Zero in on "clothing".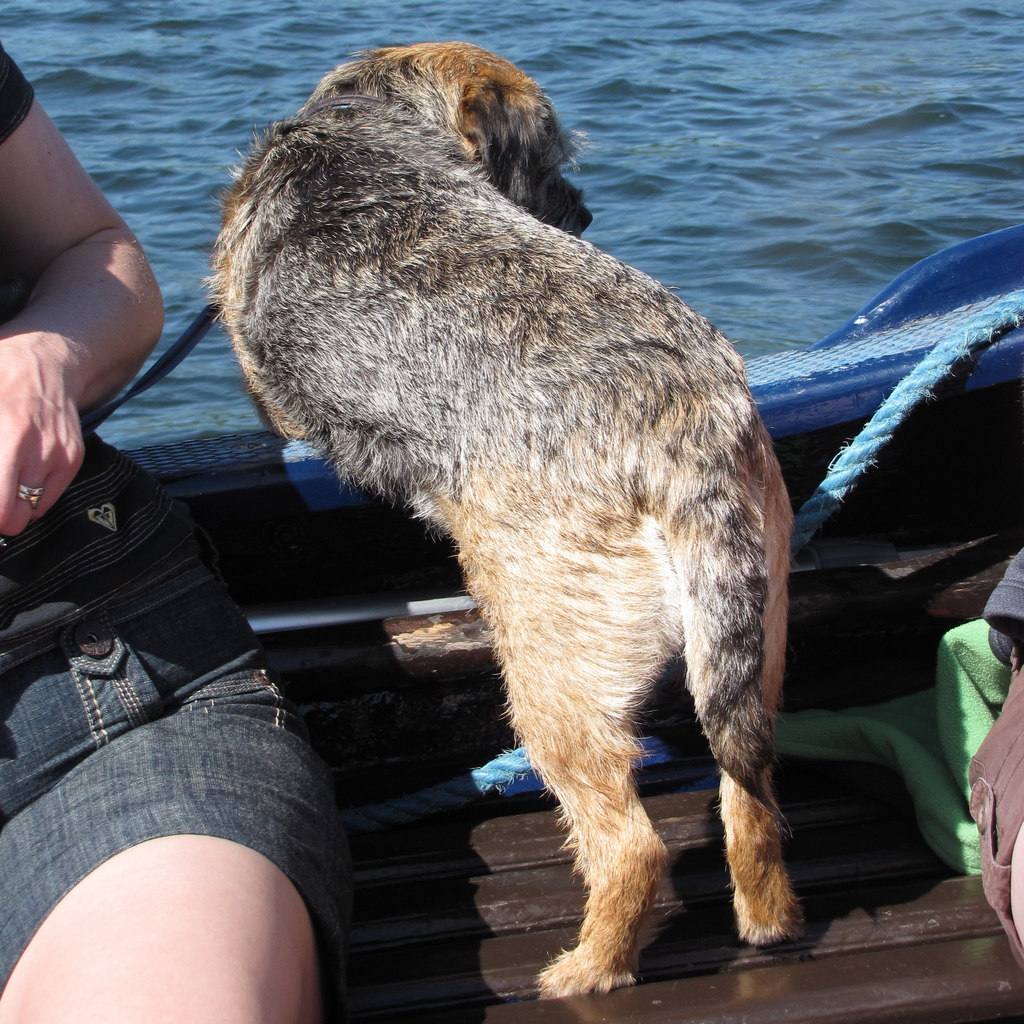
Zeroed in: BBox(0, 29, 359, 1023).
